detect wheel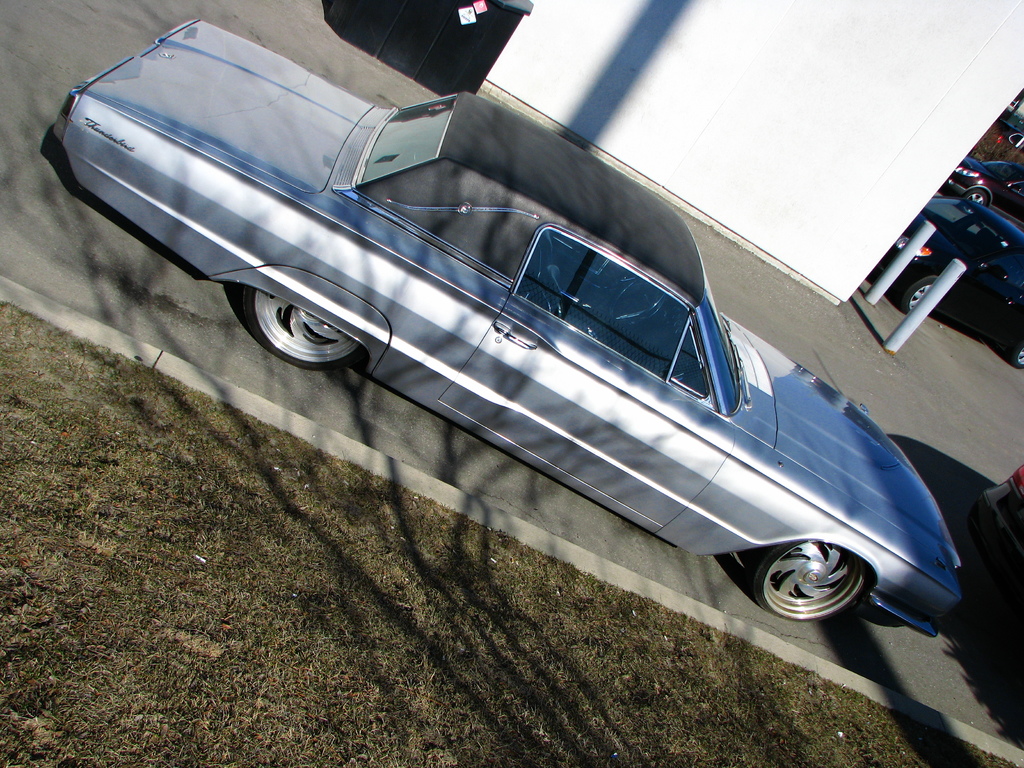
x1=760, y1=545, x2=883, y2=627
